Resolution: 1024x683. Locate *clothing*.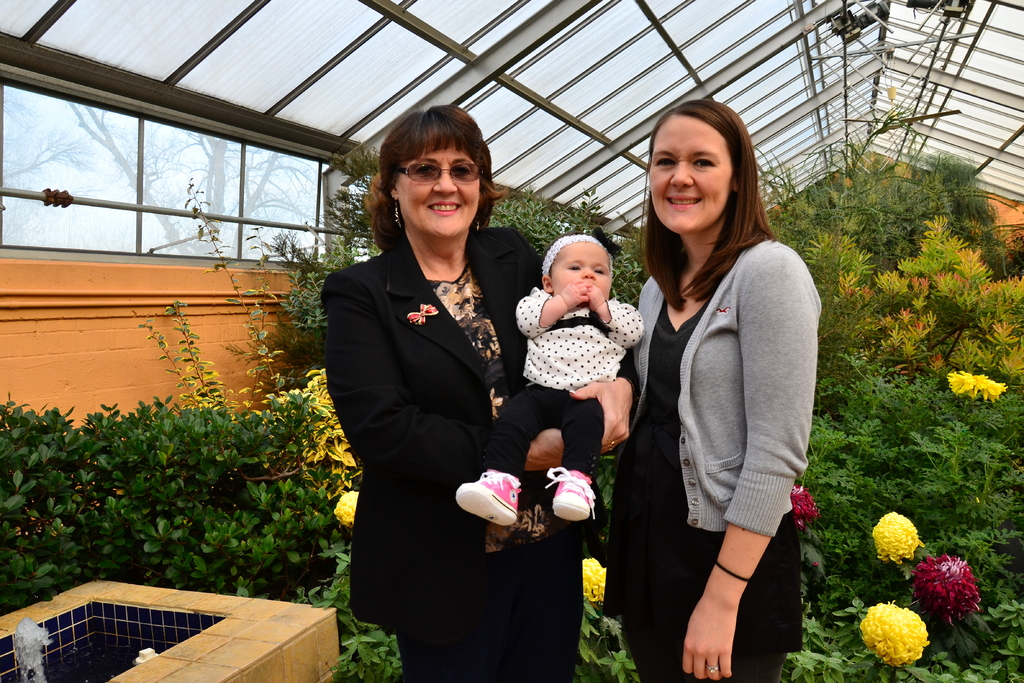
[319, 229, 587, 682].
